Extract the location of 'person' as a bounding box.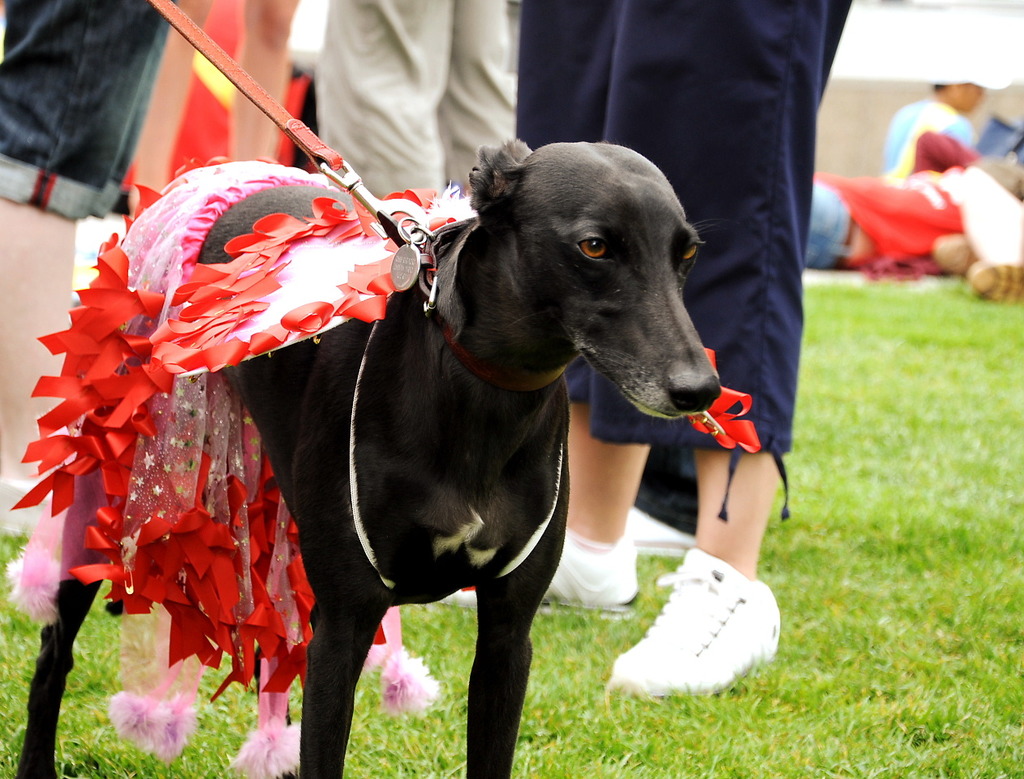
crop(883, 79, 990, 177).
